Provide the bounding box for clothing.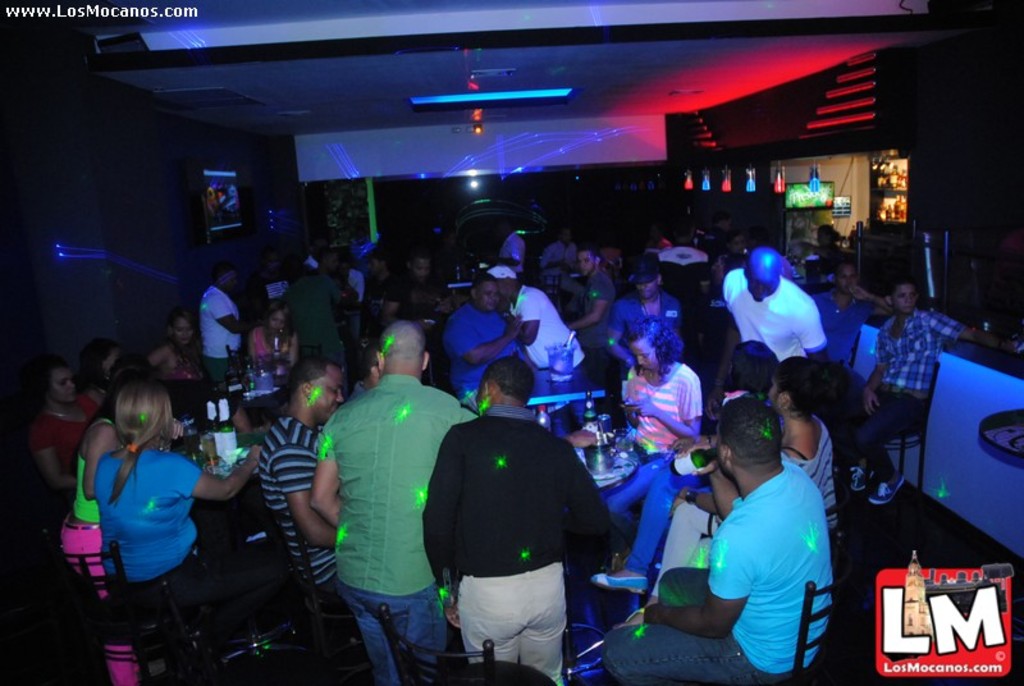
BBox(383, 271, 453, 325).
